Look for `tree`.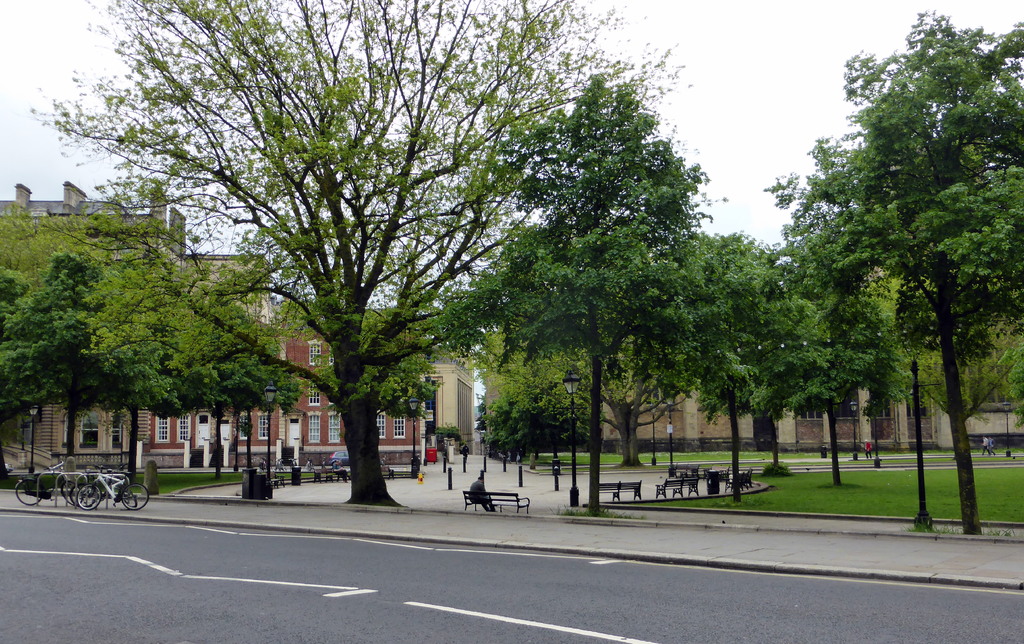
Found: (0,204,89,287).
